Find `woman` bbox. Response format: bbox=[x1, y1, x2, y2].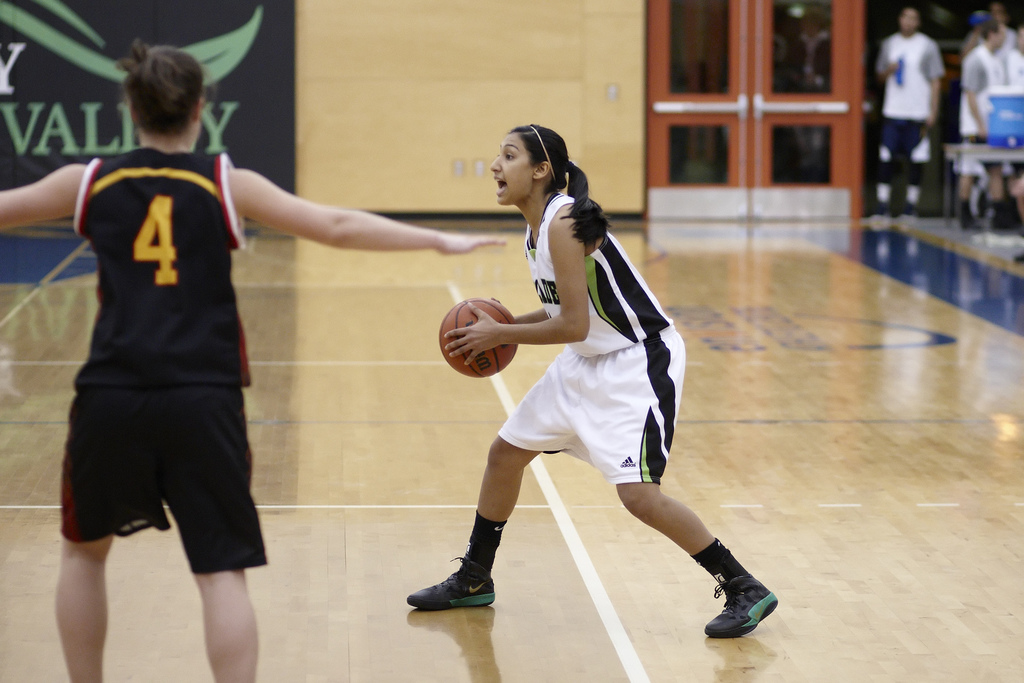
bbox=[0, 45, 515, 682].
